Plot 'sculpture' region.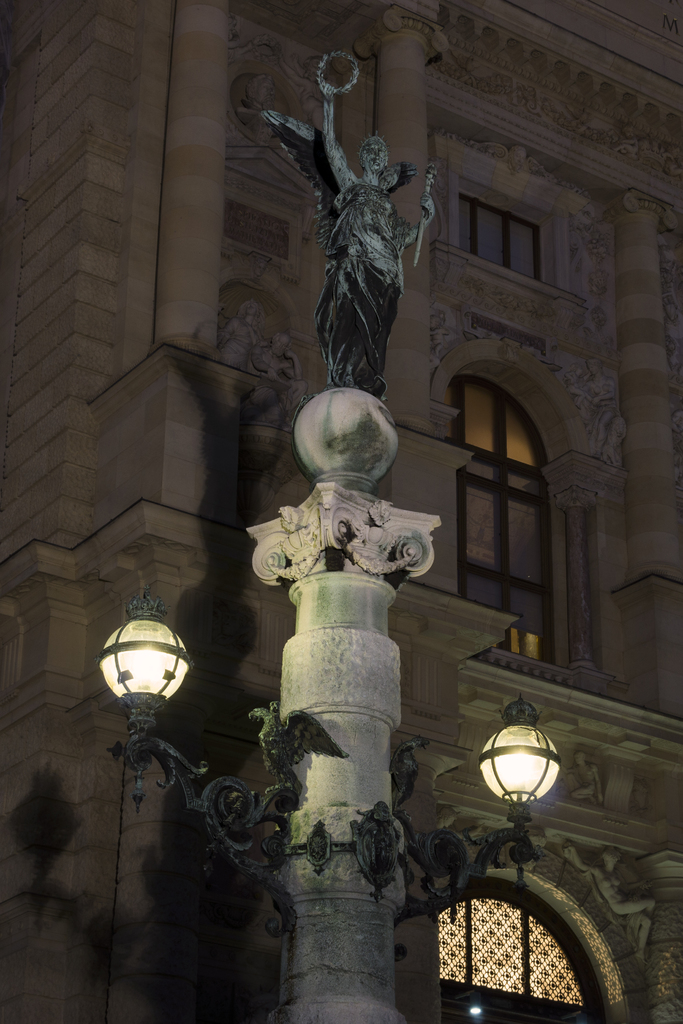
Plotted at detection(268, 26, 451, 405).
